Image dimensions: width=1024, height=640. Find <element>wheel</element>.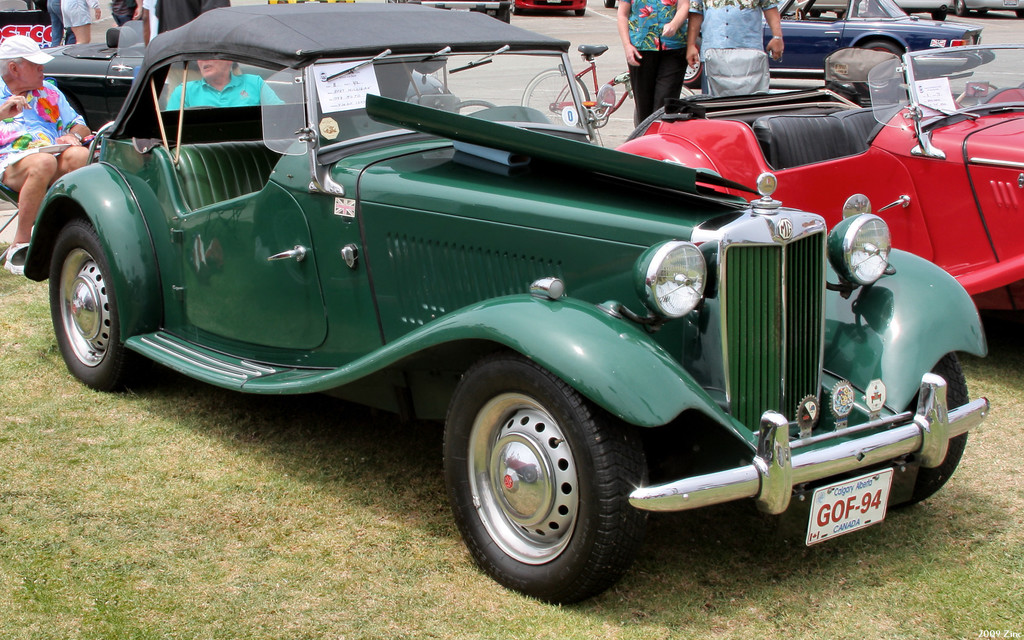
(left=49, top=214, right=143, bottom=388).
